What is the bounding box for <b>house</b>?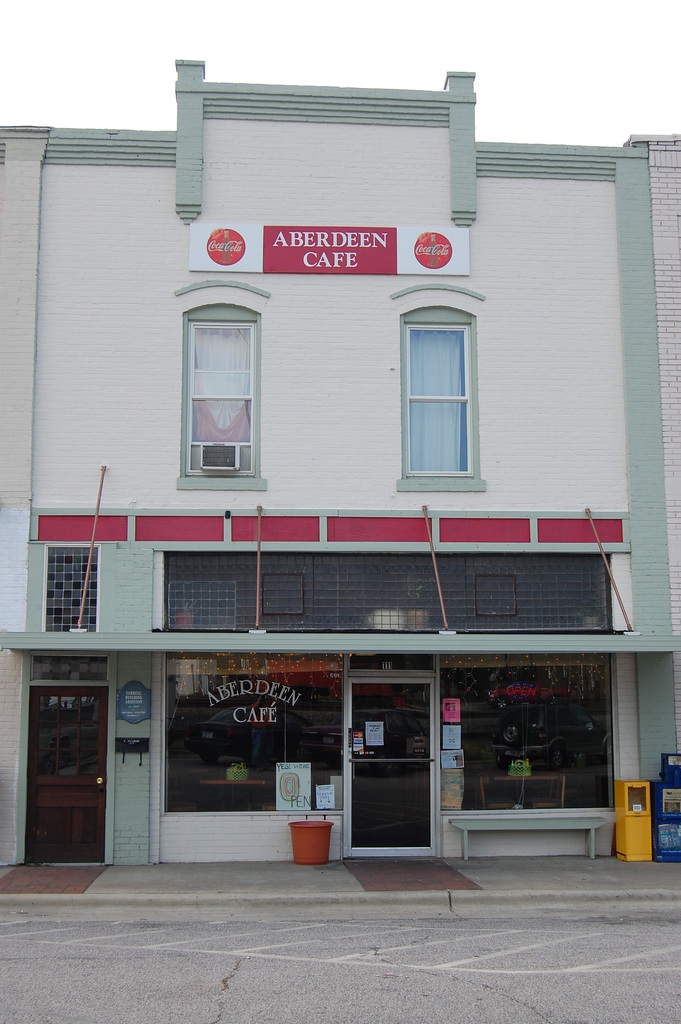
0/67/680/901.
